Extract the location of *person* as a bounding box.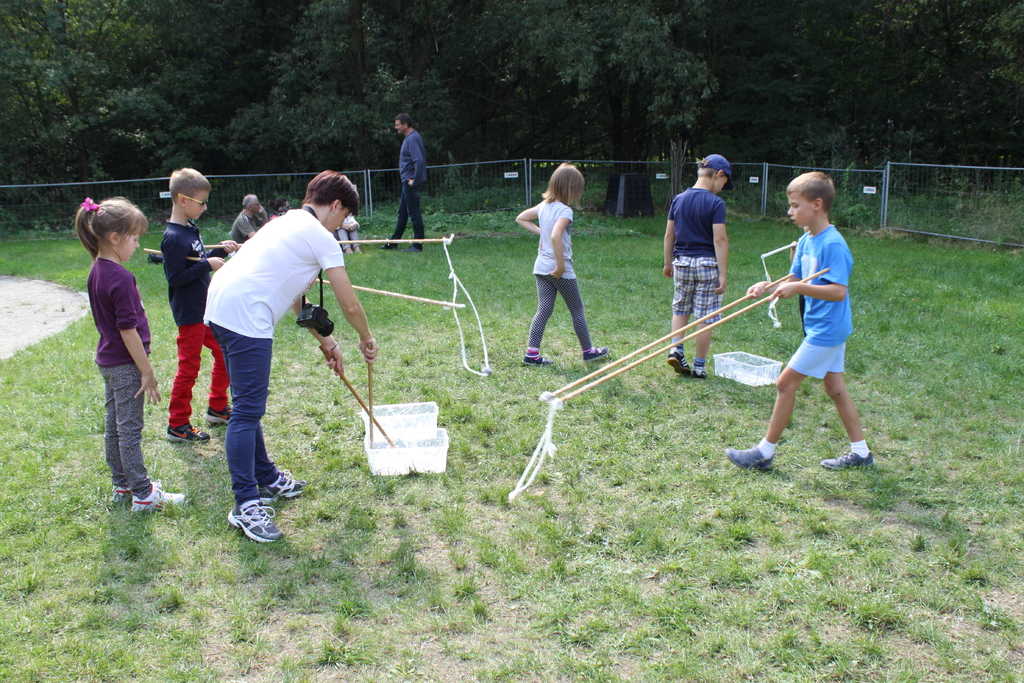
Rect(202, 168, 381, 544).
